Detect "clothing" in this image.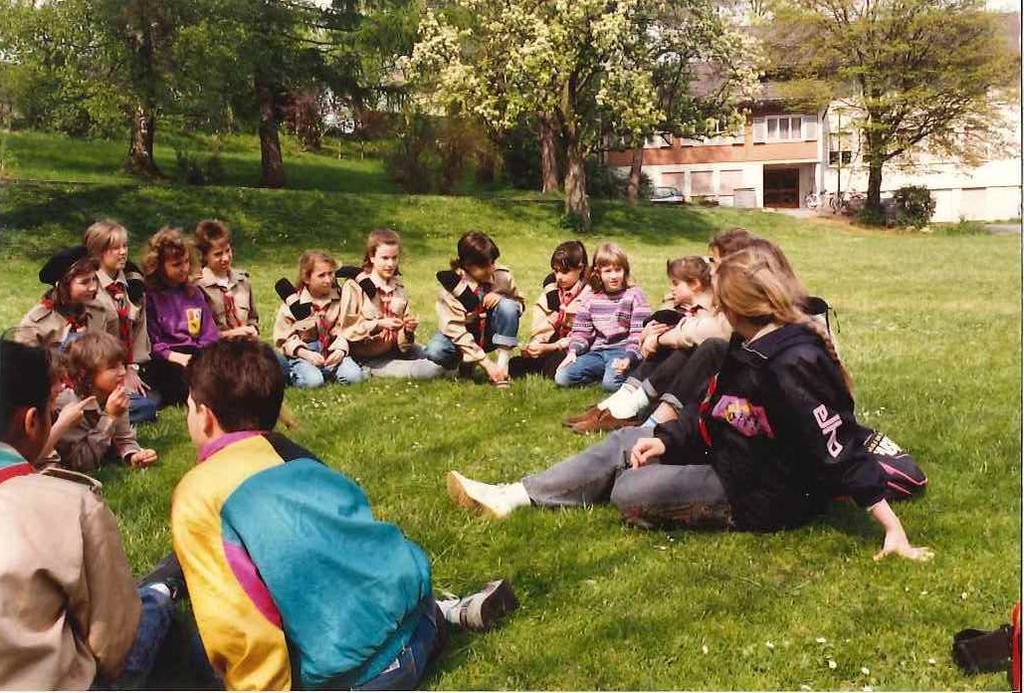
Detection: bbox(134, 277, 216, 389).
